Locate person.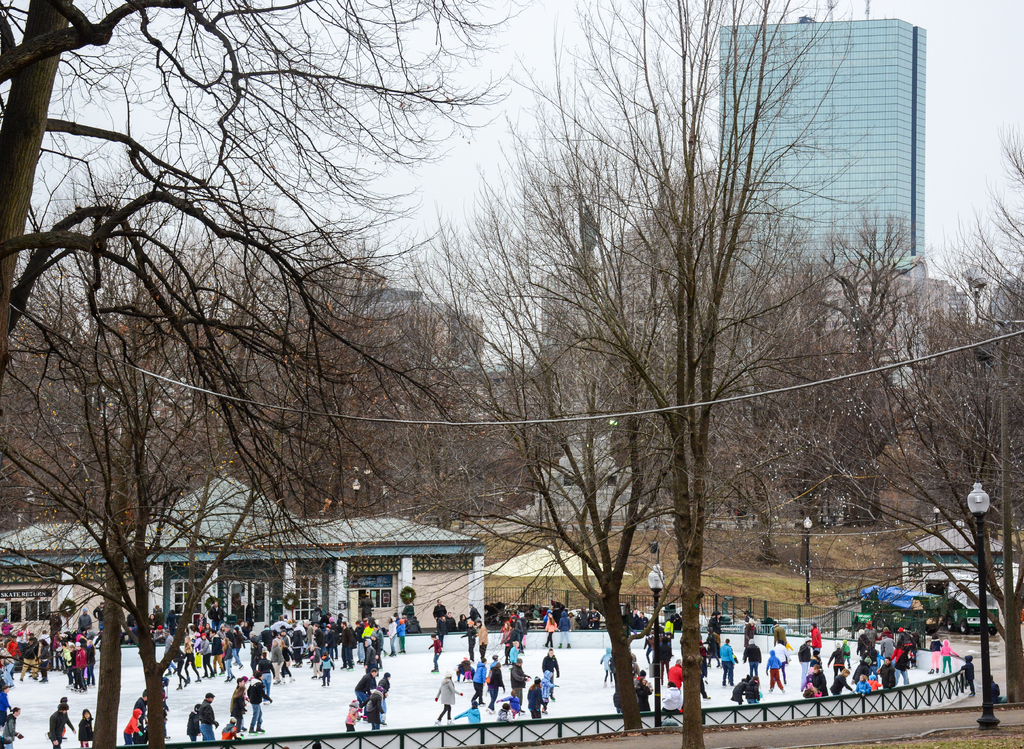
Bounding box: {"x1": 460, "y1": 622, "x2": 479, "y2": 659}.
